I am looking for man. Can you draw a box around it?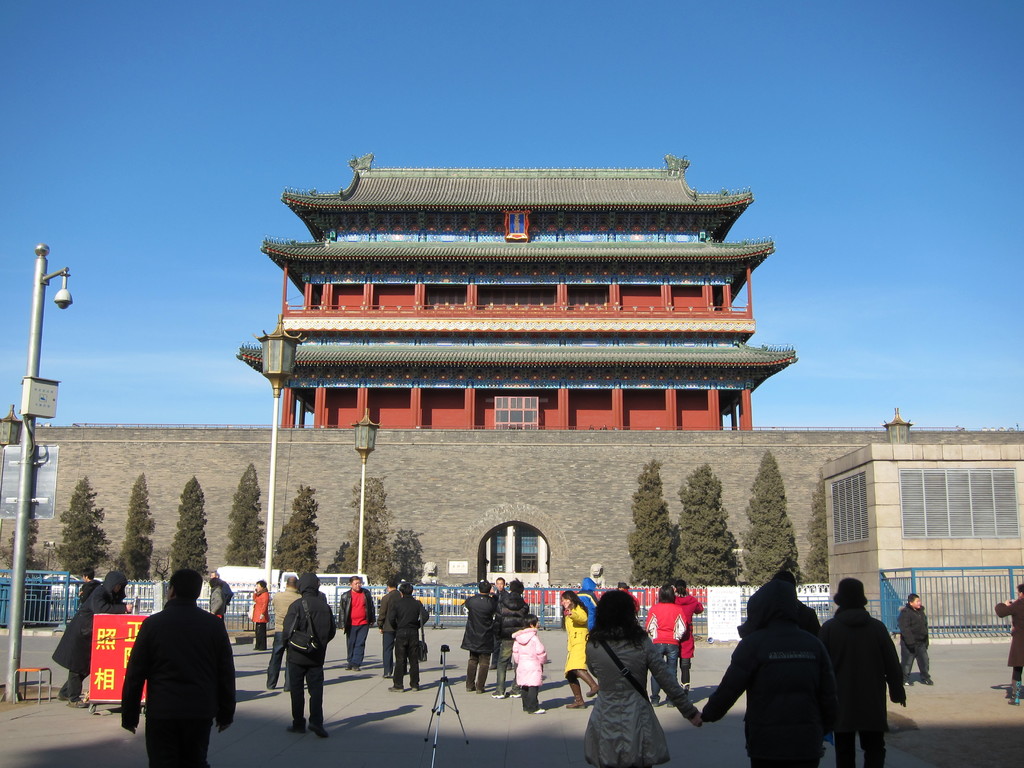
Sure, the bounding box is 266,577,301,683.
